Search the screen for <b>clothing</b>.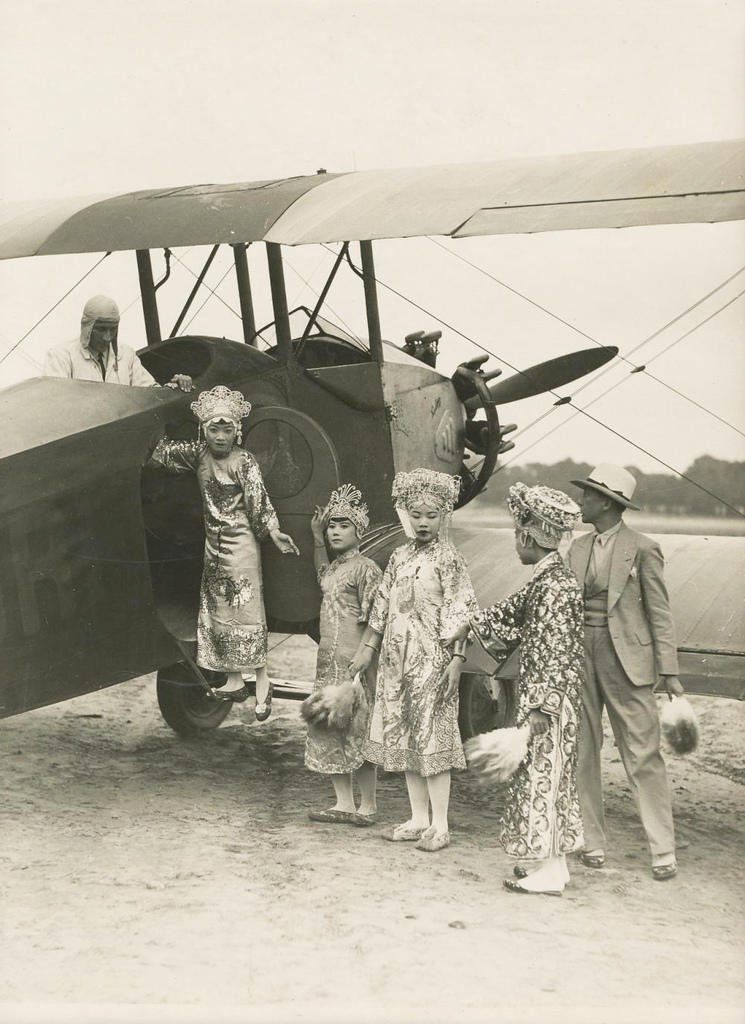
Found at BBox(307, 560, 374, 765).
